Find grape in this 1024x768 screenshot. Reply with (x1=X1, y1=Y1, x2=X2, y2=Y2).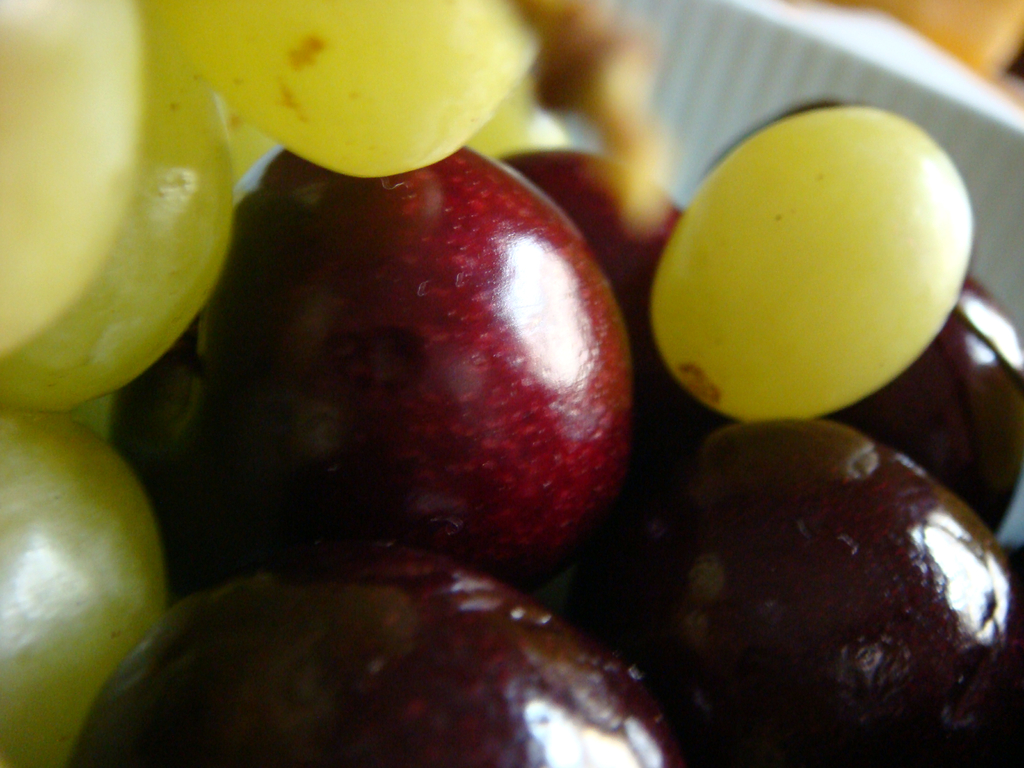
(x1=649, y1=101, x2=975, y2=433).
